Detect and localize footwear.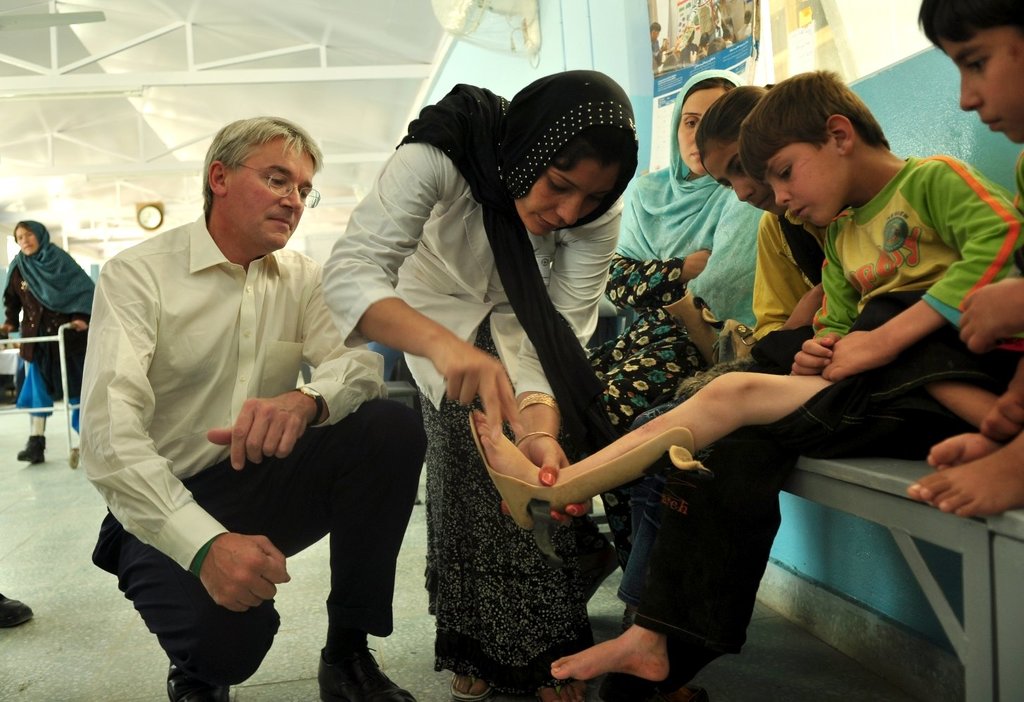
Localized at x1=70 y1=446 x2=81 y2=469.
